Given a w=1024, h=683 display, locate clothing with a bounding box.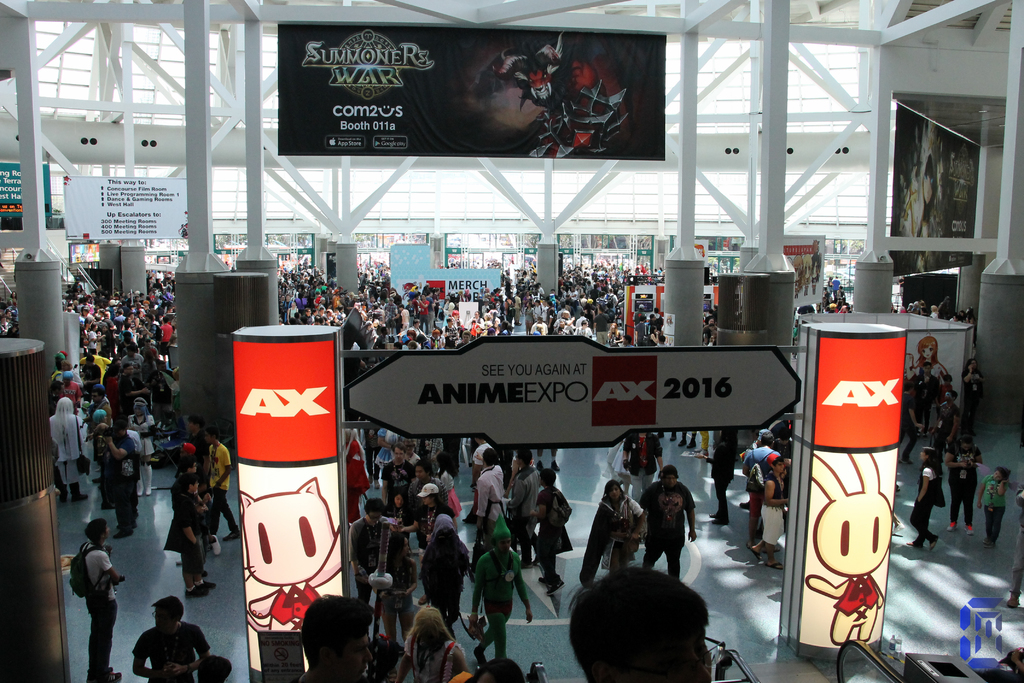
Located: left=102, top=433, right=135, bottom=531.
